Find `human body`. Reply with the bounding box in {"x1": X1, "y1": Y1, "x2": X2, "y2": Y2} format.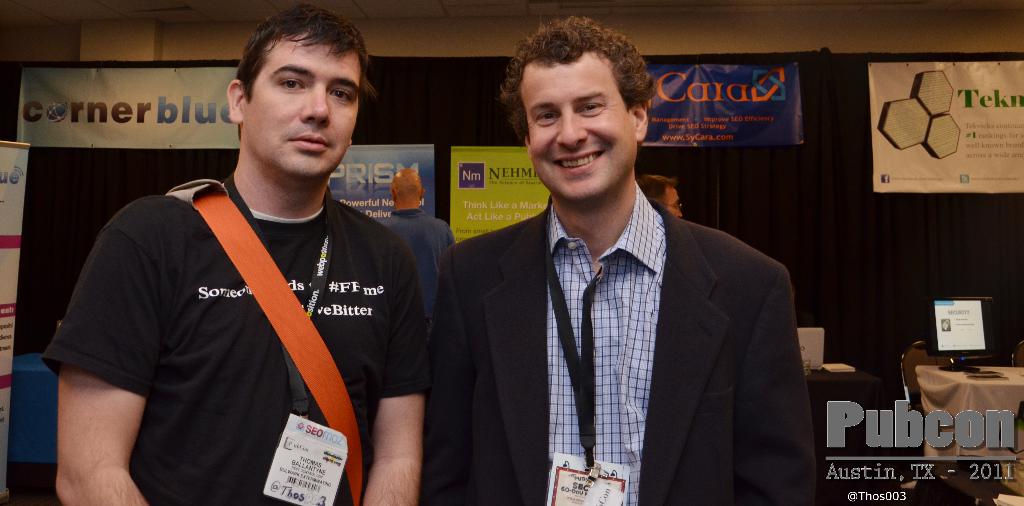
{"x1": 376, "y1": 206, "x2": 459, "y2": 309}.
